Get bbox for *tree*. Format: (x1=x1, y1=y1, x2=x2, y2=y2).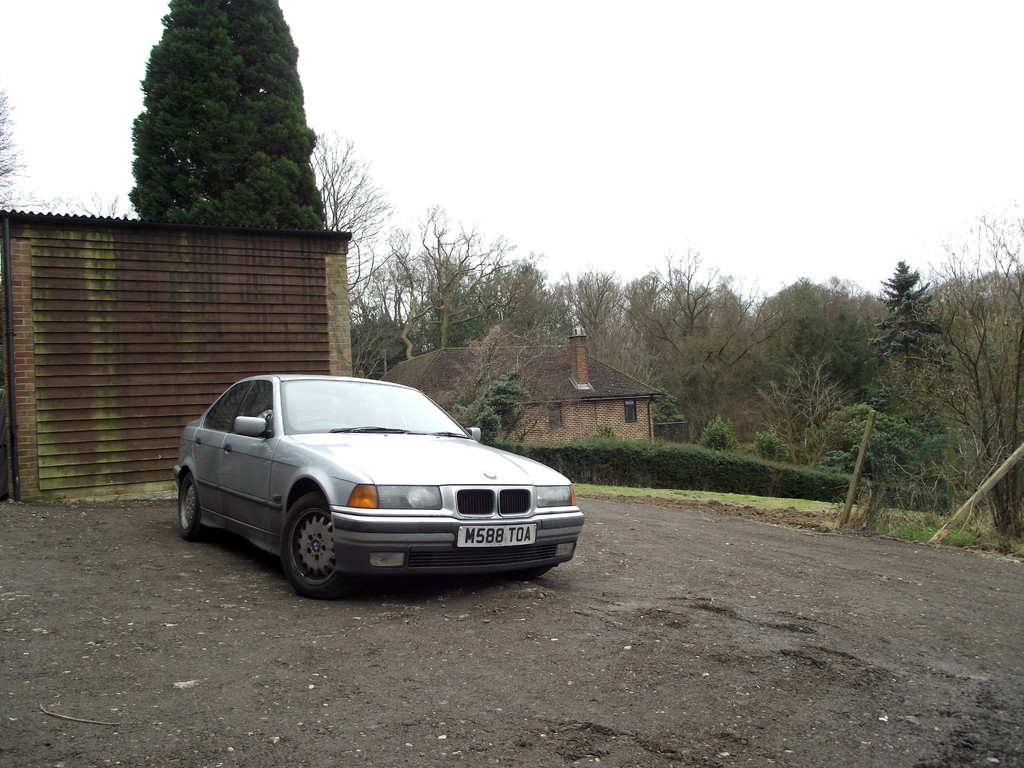
(x1=314, y1=129, x2=396, y2=301).
